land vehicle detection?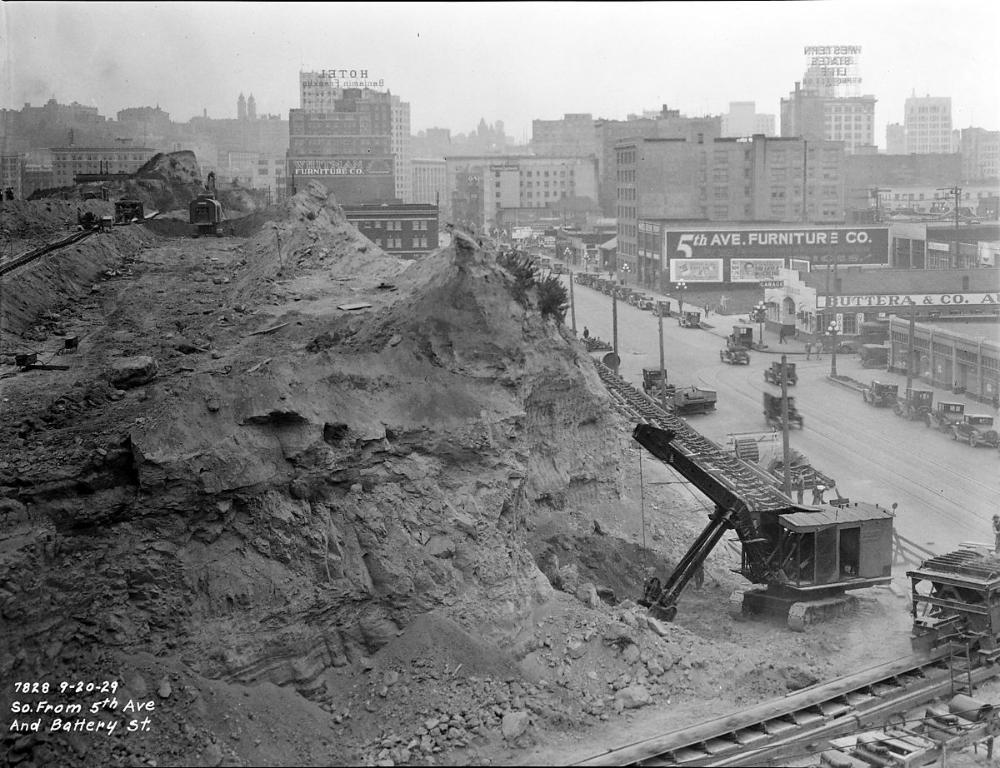
Rect(950, 414, 999, 444)
